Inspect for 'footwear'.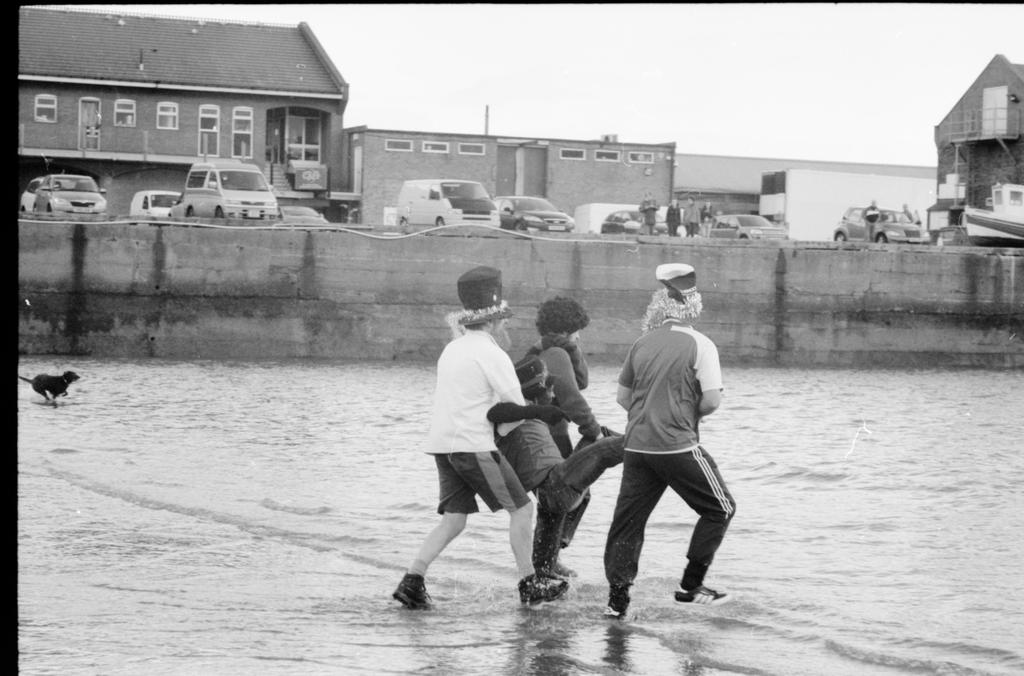
Inspection: (x1=600, y1=582, x2=623, y2=616).
